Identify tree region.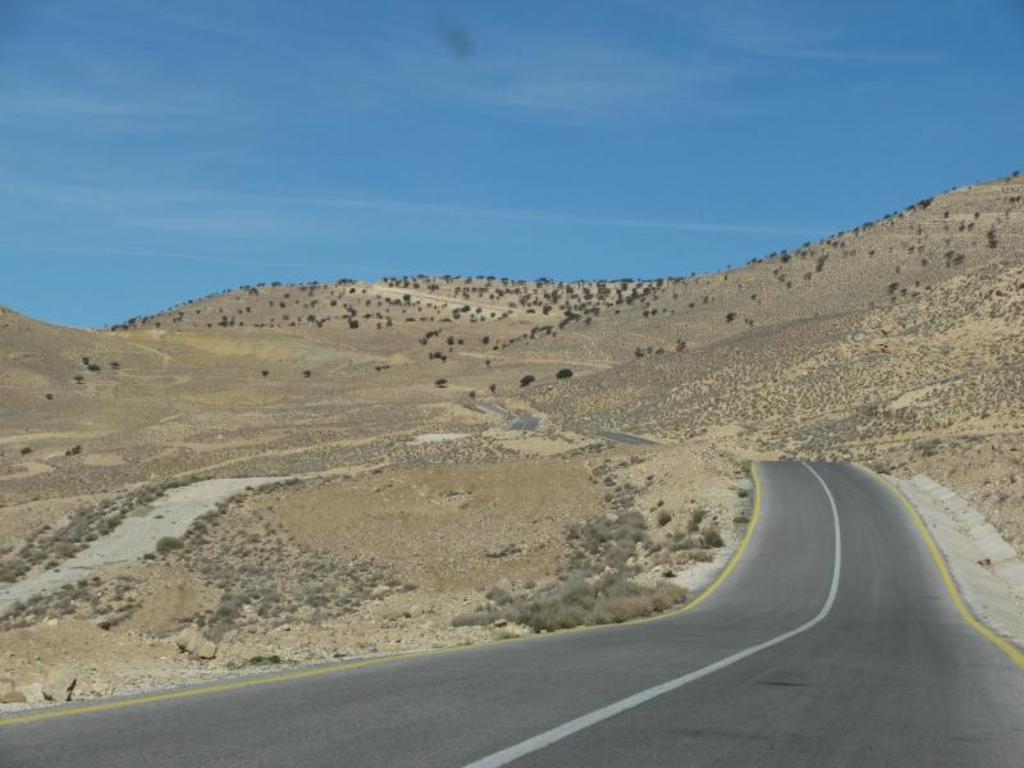
Region: (x1=73, y1=374, x2=82, y2=381).
